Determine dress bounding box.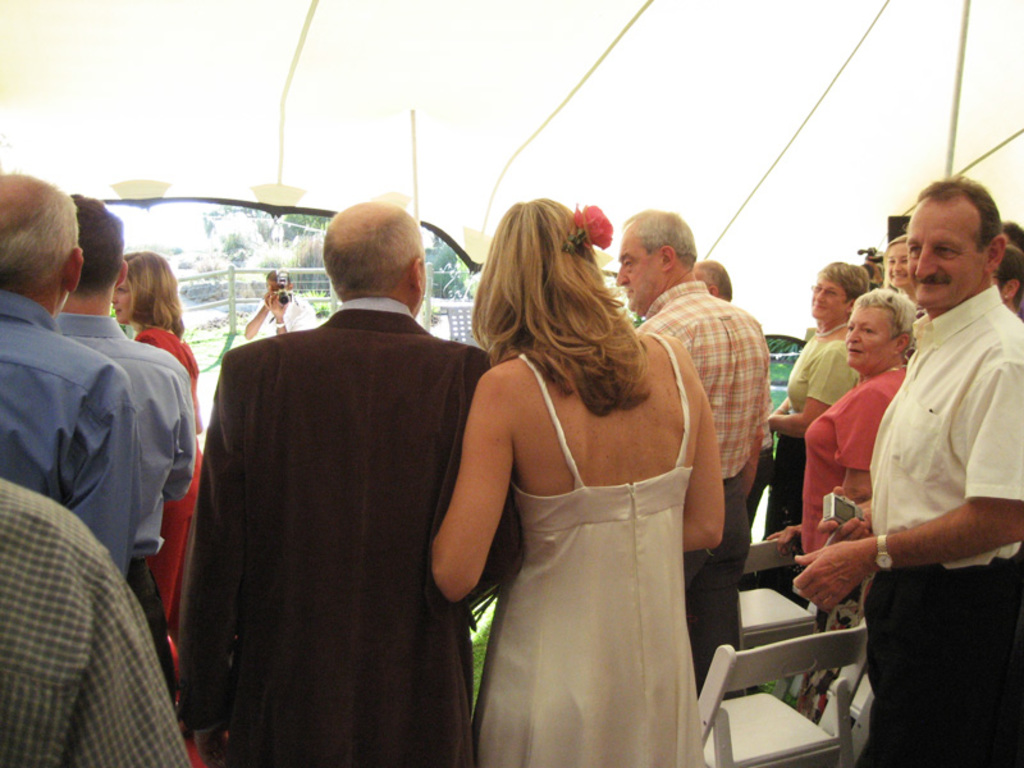
Determined: 475:329:703:767.
